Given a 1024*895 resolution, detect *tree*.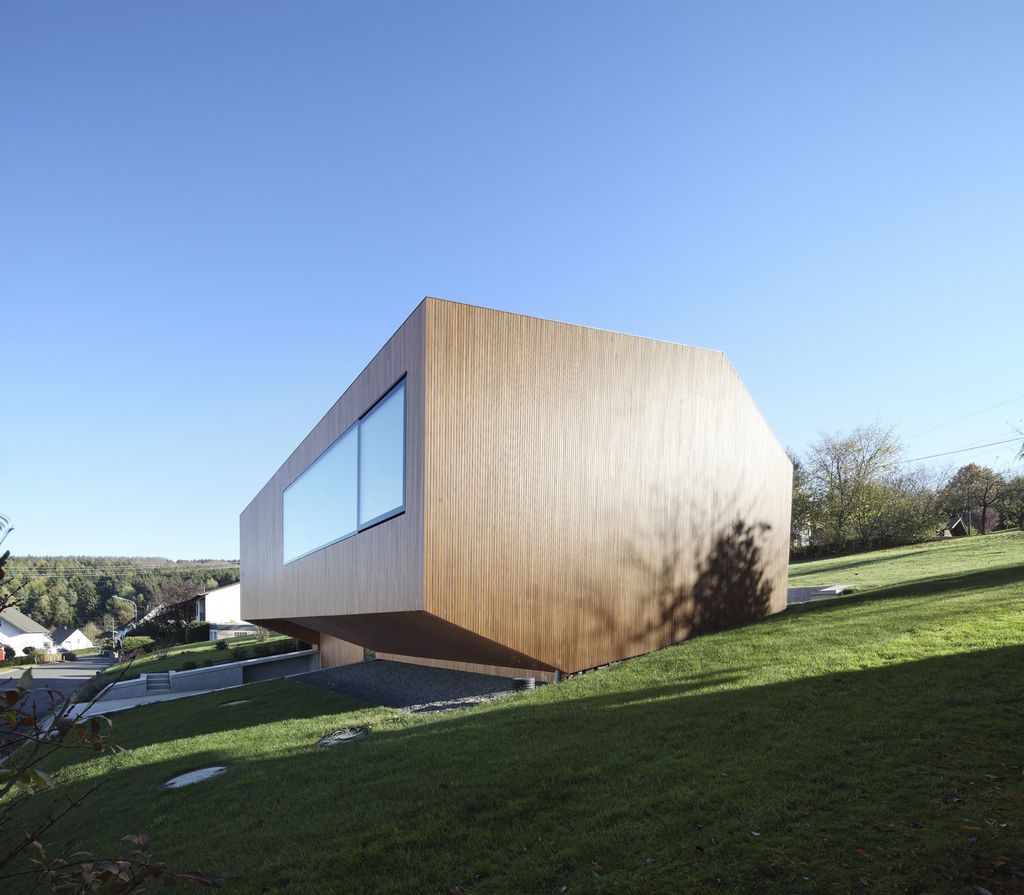
locate(798, 425, 907, 552).
